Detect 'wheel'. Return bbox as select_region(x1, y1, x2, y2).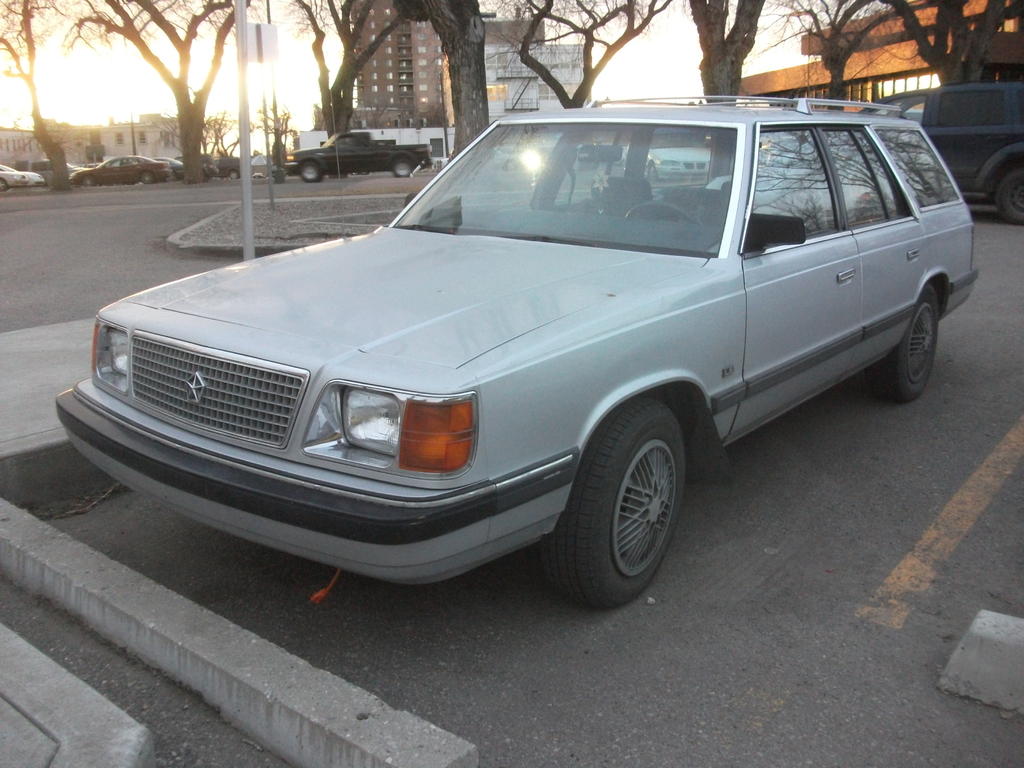
select_region(538, 399, 685, 611).
